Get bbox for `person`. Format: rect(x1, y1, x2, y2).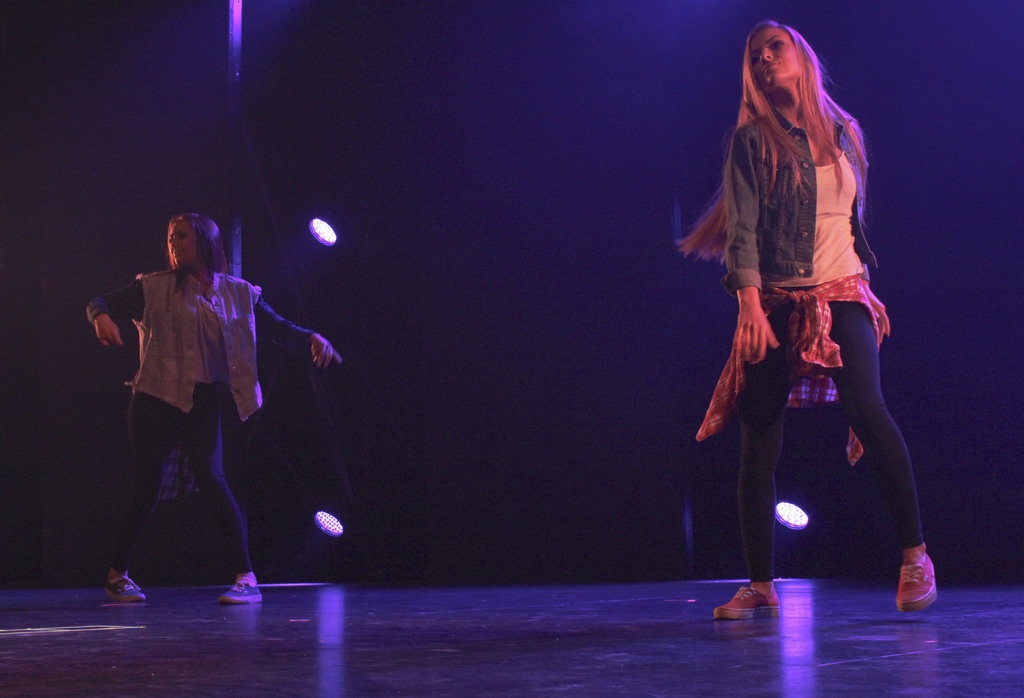
rect(674, 19, 938, 622).
